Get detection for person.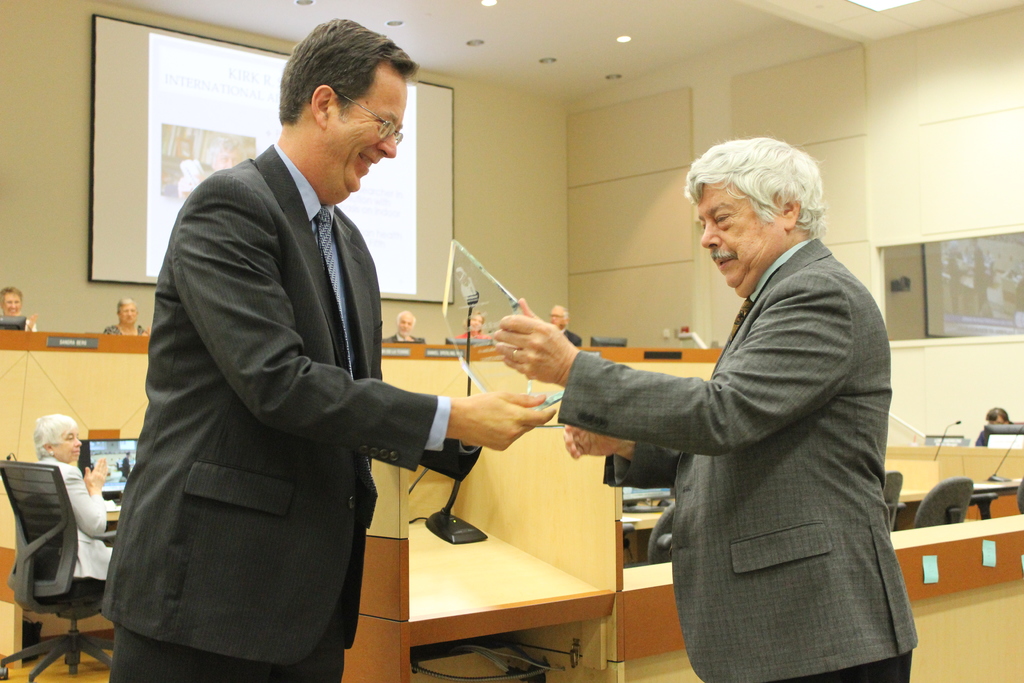
Detection: pyautogui.locateOnScreen(178, 132, 257, 198).
